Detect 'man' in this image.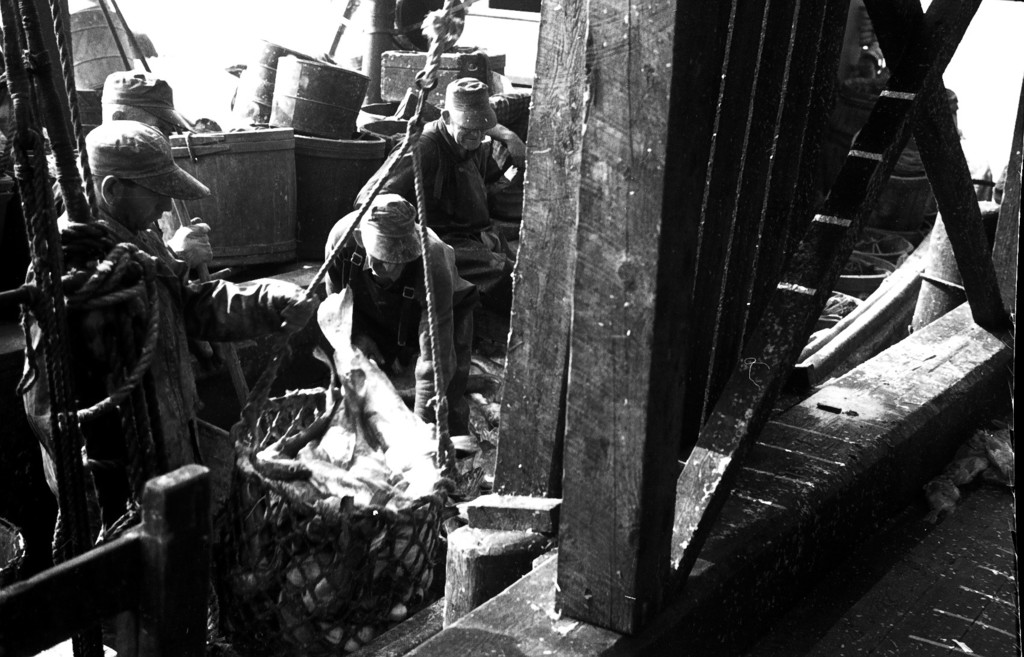
Detection: 19 121 323 653.
